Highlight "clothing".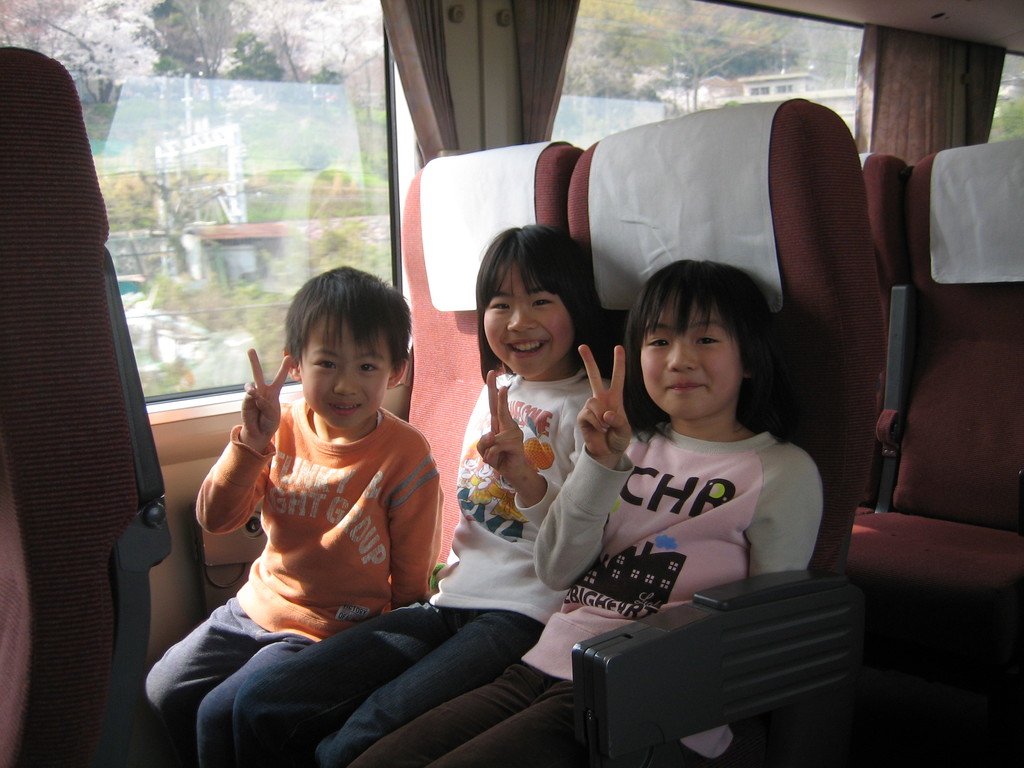
Highlighted region: <box>575,379,833,609</box>.
